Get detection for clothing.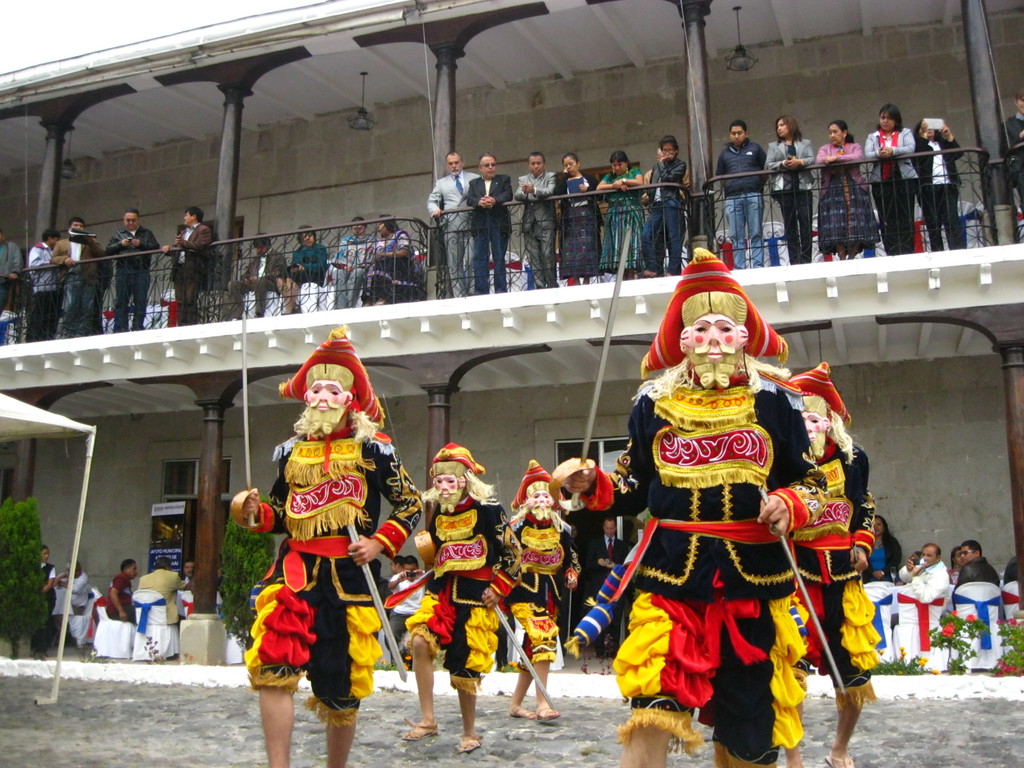
Detection: [955, 559, 1004, 593].
